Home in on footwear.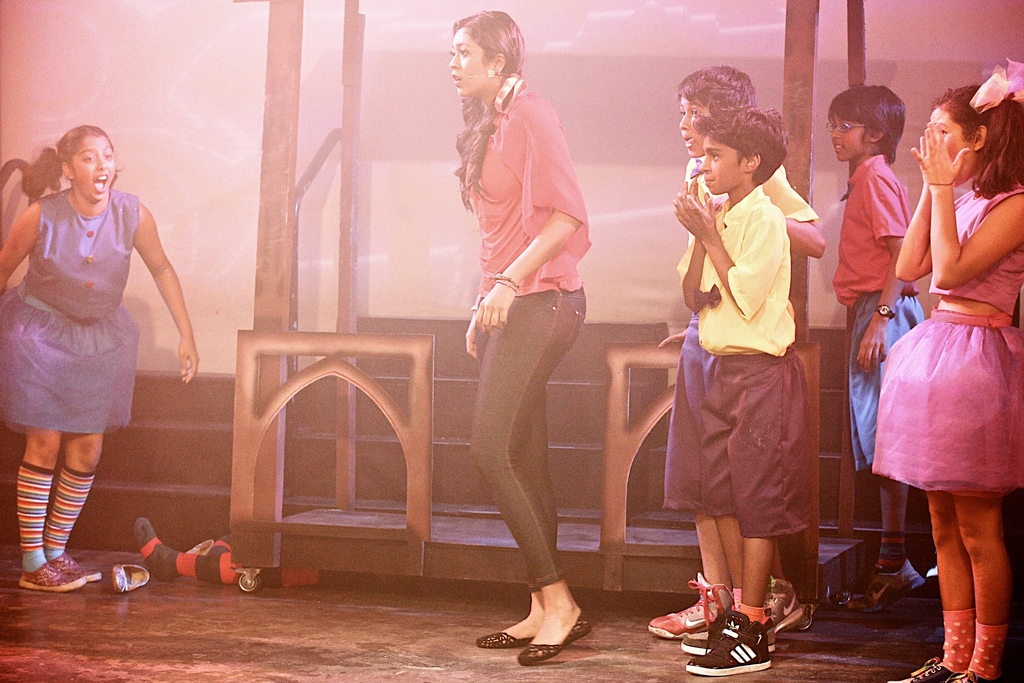
Homed in at {"x1": 844, "y1": 561, "x2": 925, "y2": 613}.
